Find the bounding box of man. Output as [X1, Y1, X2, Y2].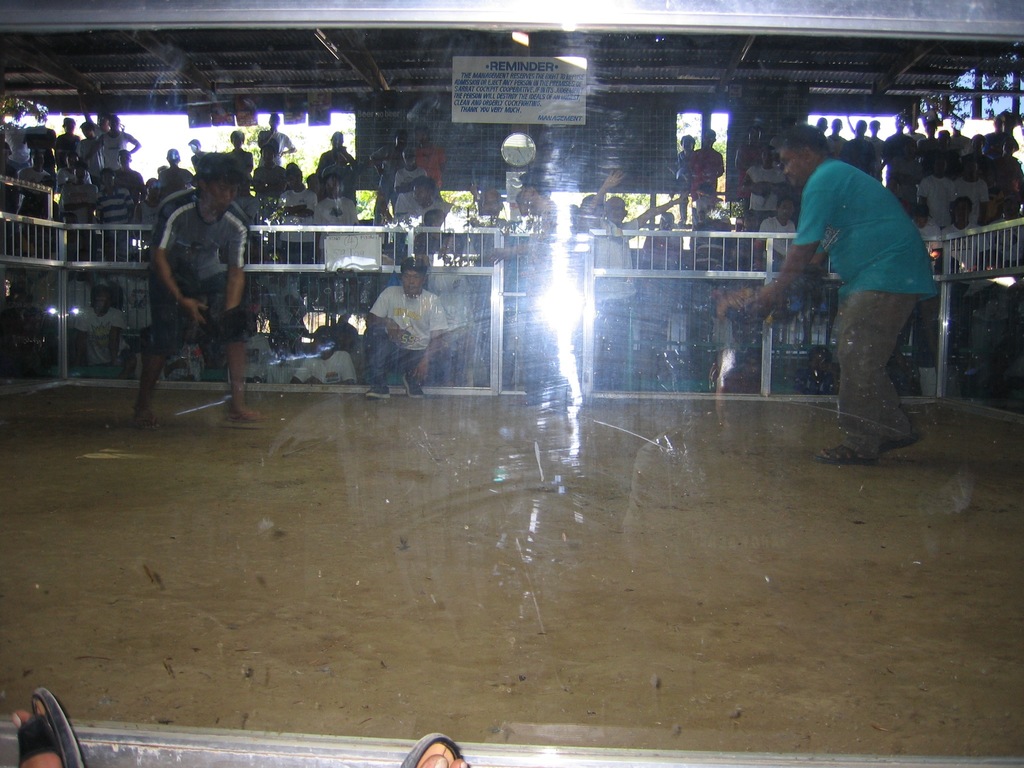
[132, 147, 255, 412].
